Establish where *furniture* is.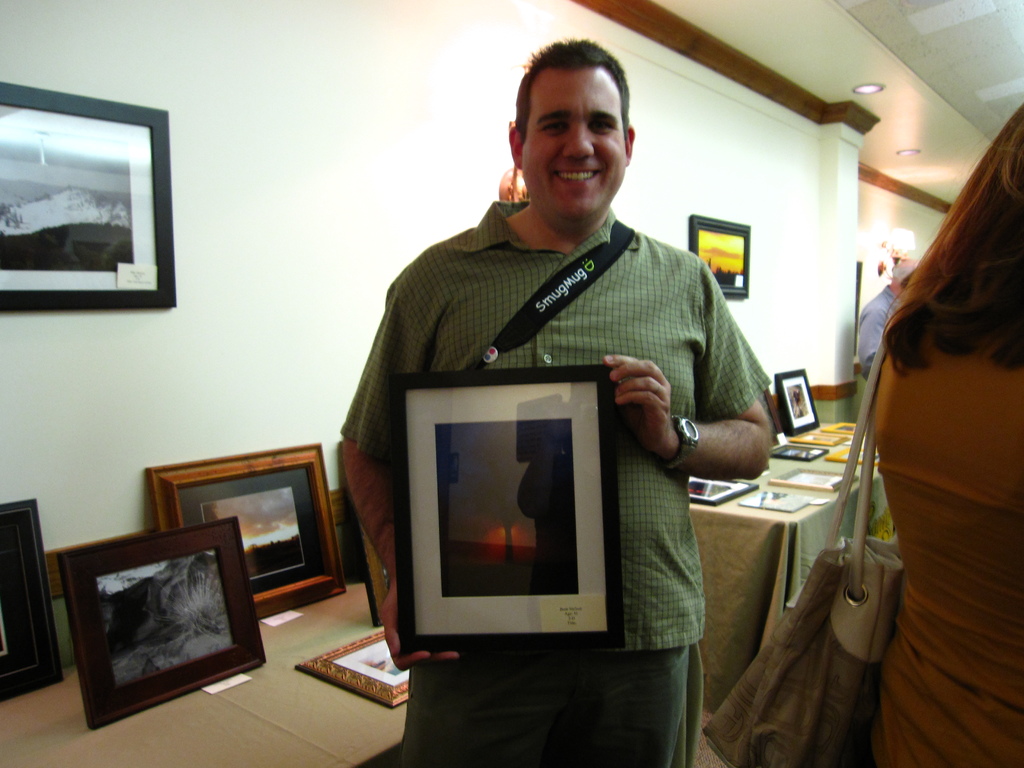
Established at box(690, 422, 896, 717).
